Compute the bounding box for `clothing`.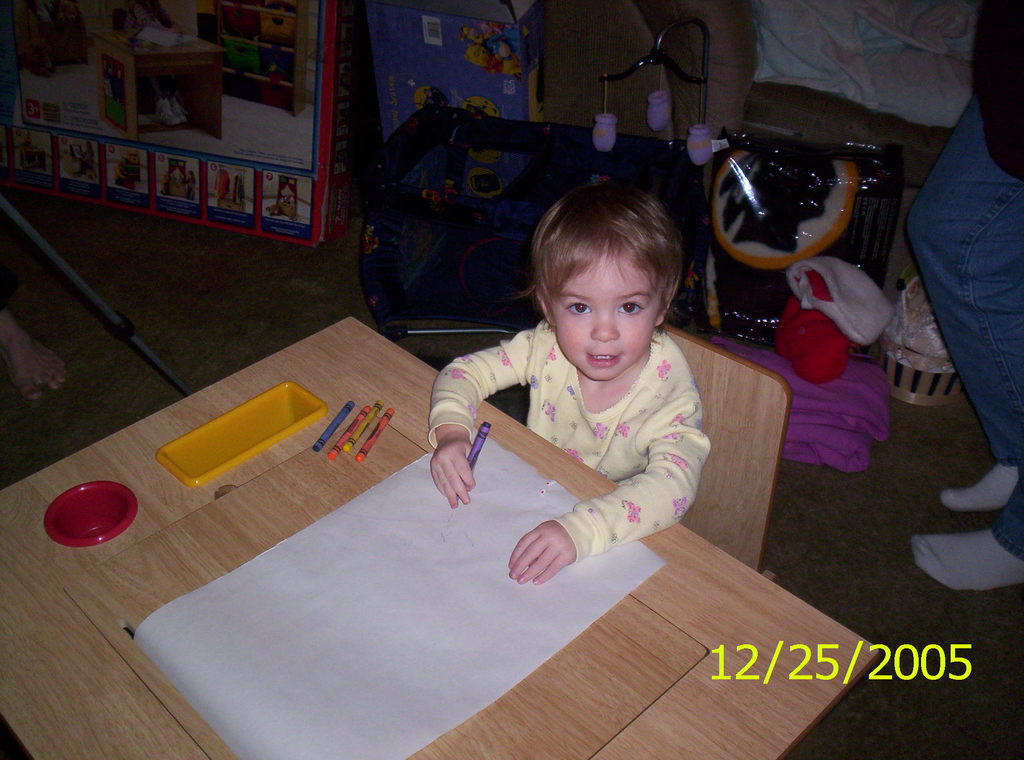
bbox(902, 0, 1023, 563).
